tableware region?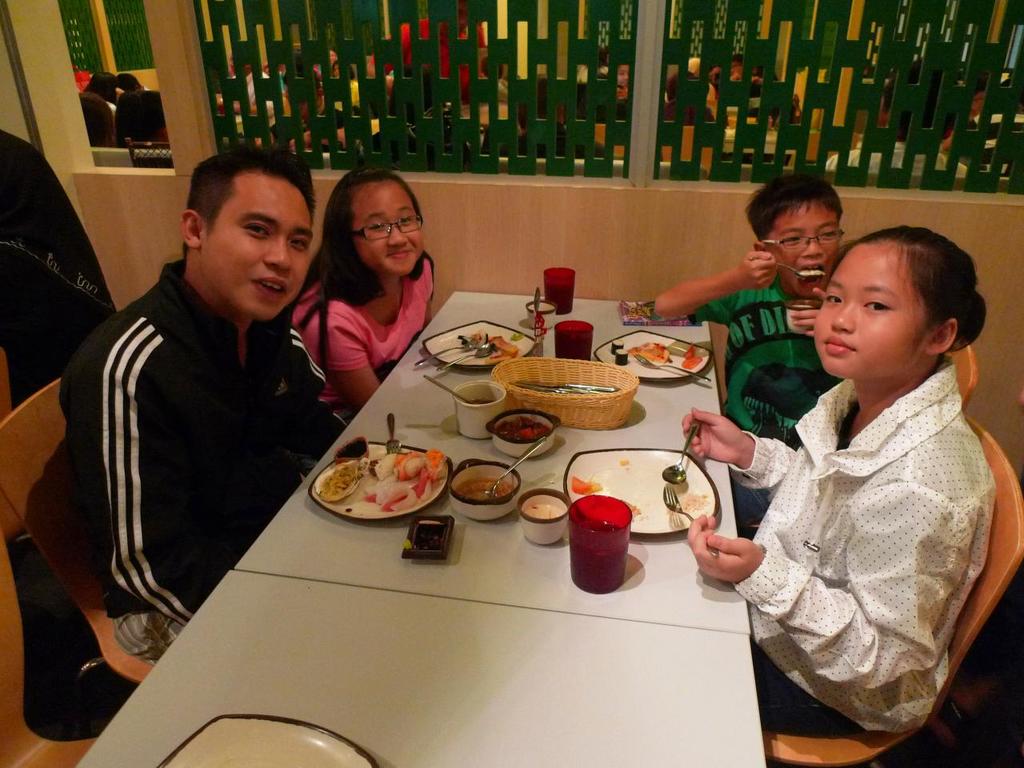
[x1=542, y1=268, x2=570, y2=314]
